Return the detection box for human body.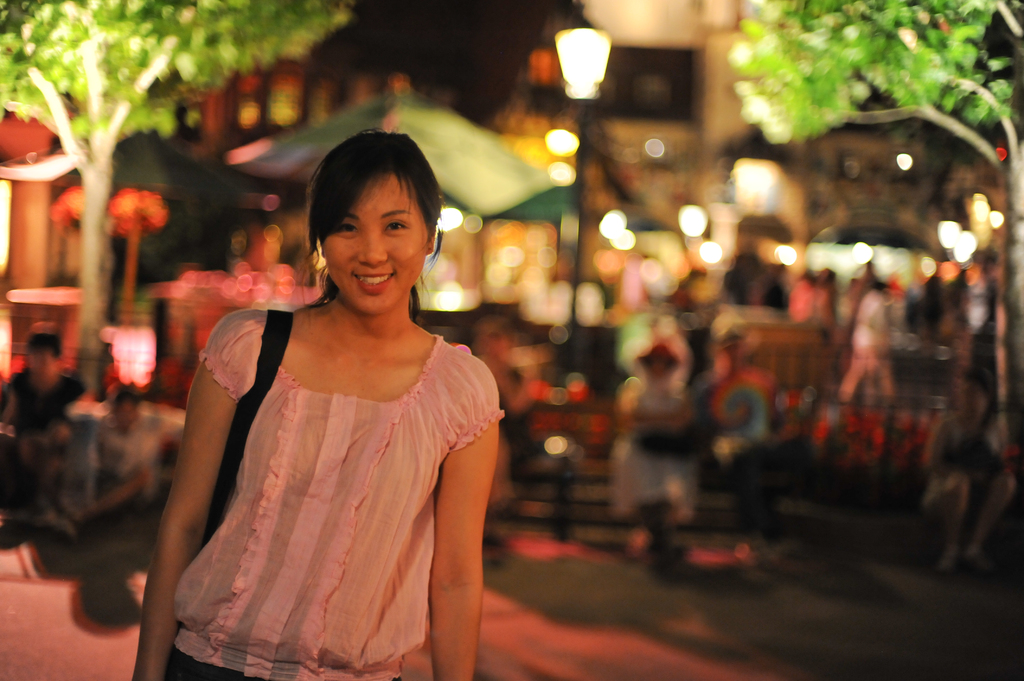
{"left": 0, "top": 322, "right": 87, "bottom": 446}.
